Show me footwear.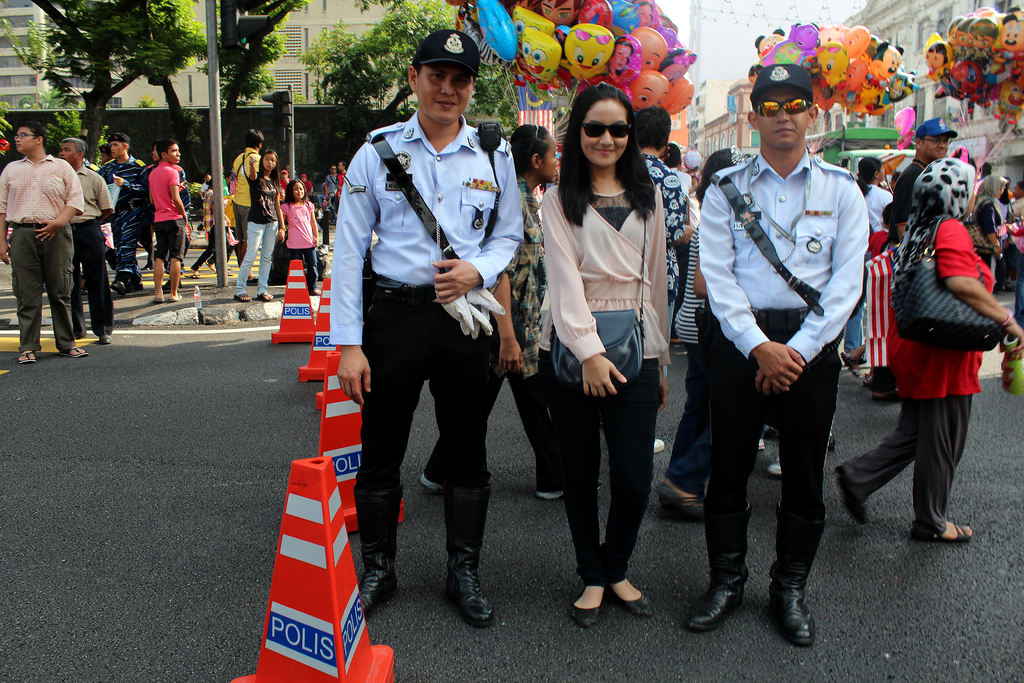
footwear is here: (774,554,828,653).
